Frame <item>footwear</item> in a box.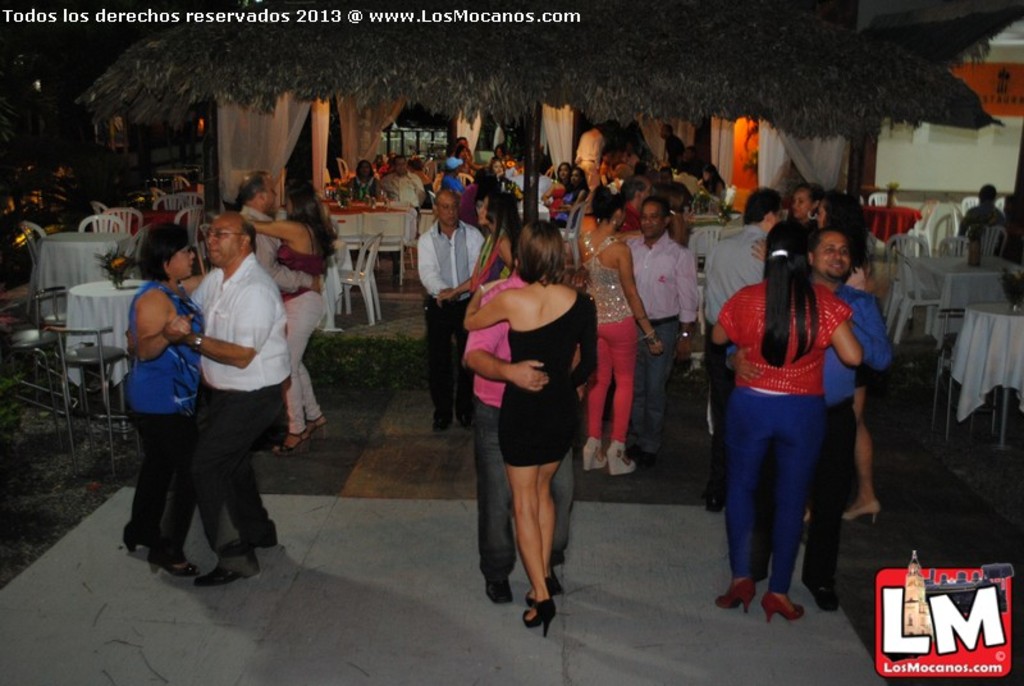
(left=604, top=434, right=637, bottom=477).
